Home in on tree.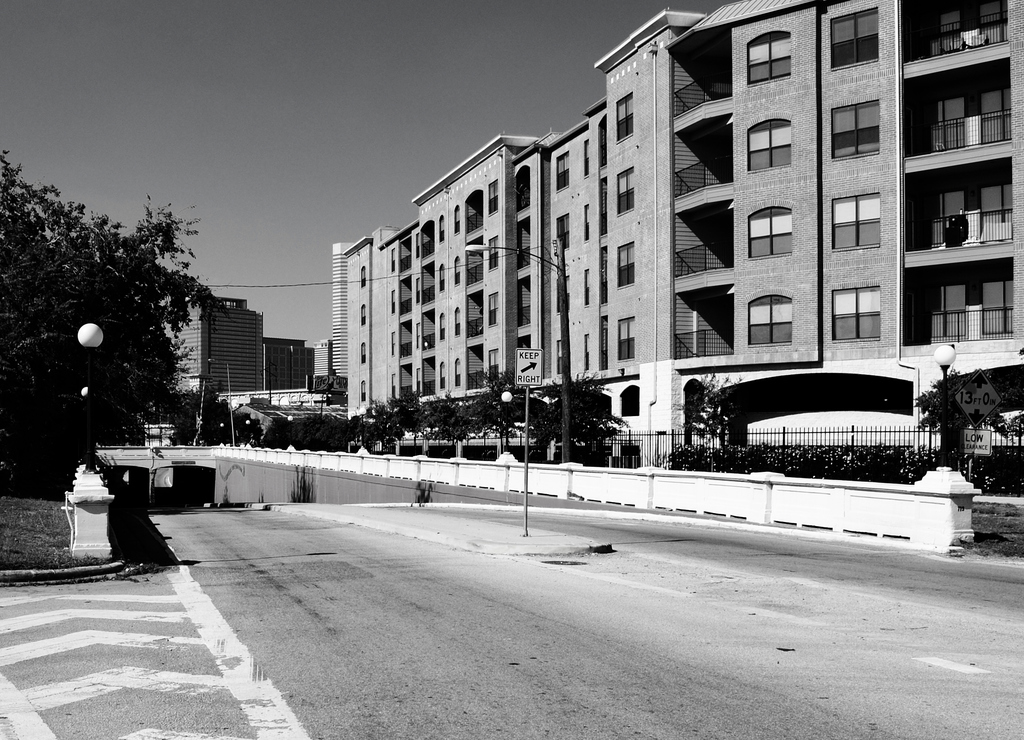
Homed in at {"x1": 429, "y1": 394, "x2": 467, "y2": 437}.
